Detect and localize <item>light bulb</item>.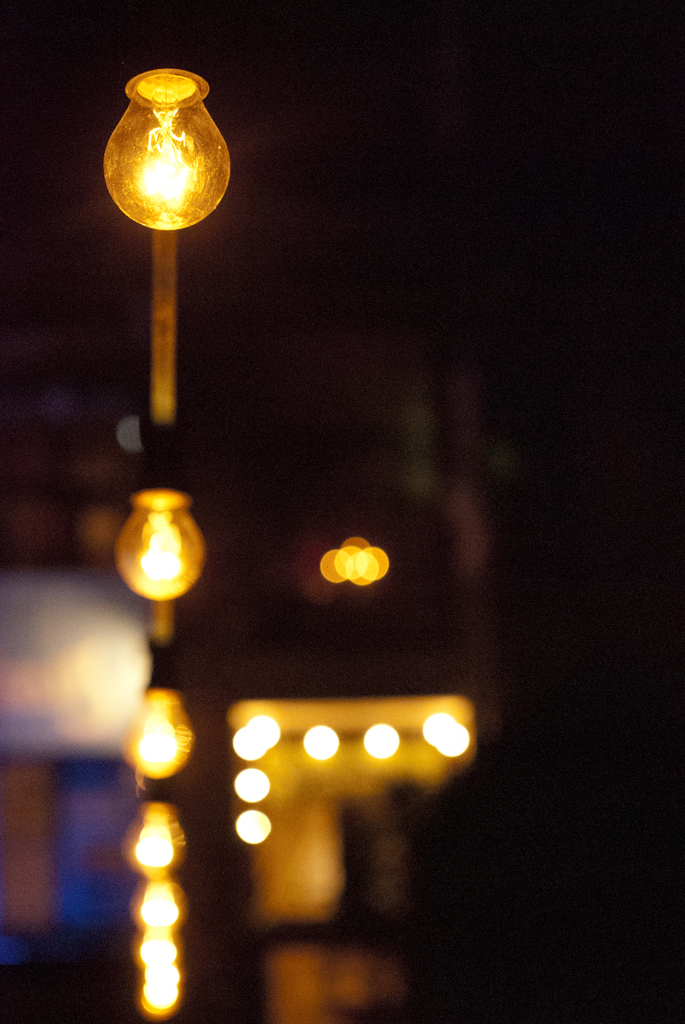
Localized at <box>114,490,209,592</box>.
